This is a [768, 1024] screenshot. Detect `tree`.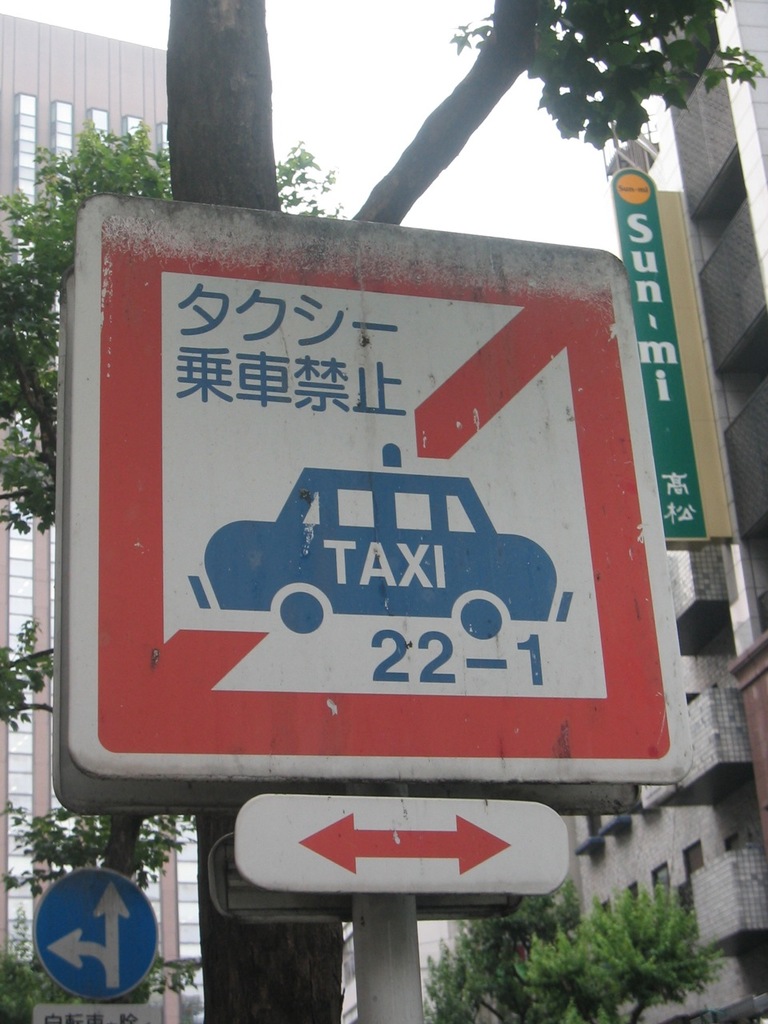
0:0:767:1023.
